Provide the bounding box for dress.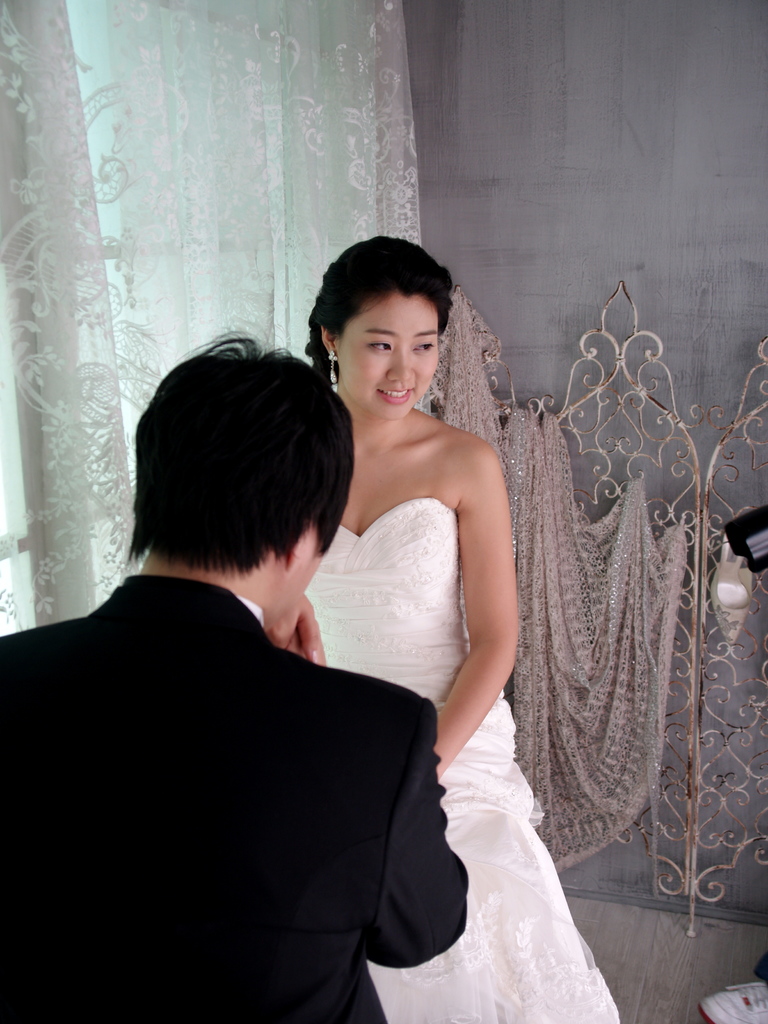
(left=287, top=490, right=621, bottom=1023).
